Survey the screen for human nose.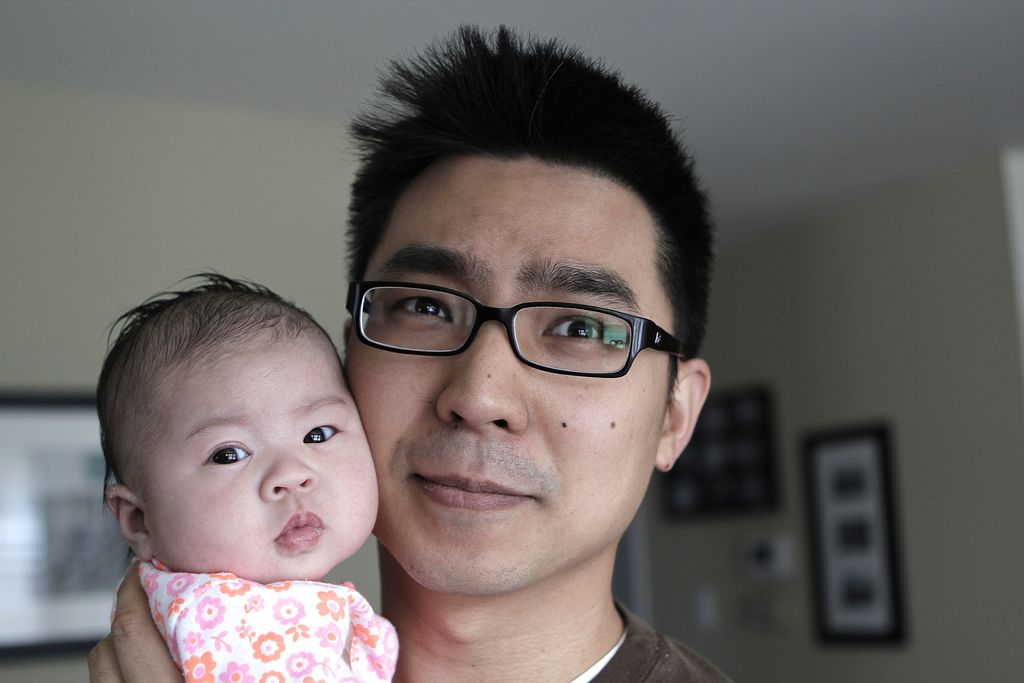
Survey found: select_region(259, 440, 320, 502).
